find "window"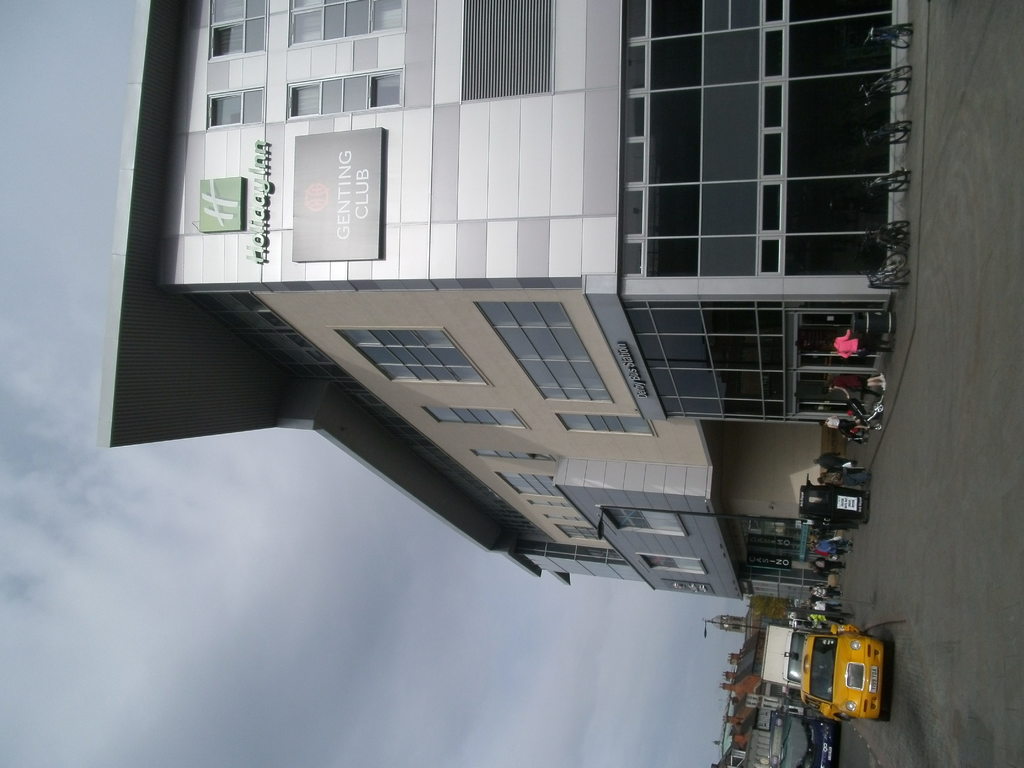
x1=209, y1=87, x2=264, y2=127
